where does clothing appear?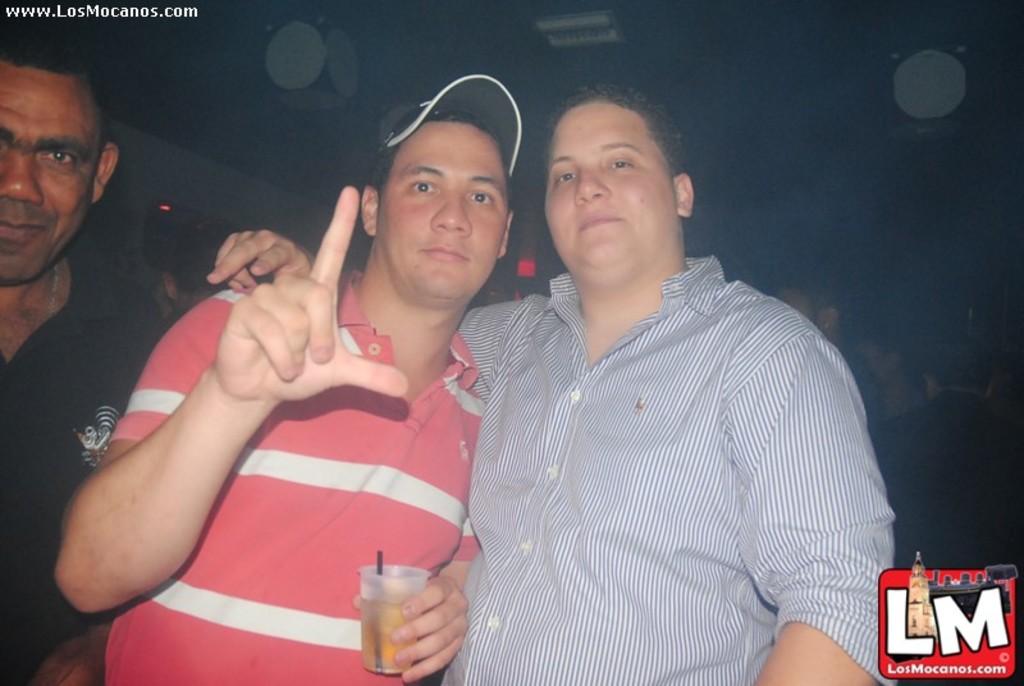
Appears at [x1=0, y1=262, x2=148, y2=685].
